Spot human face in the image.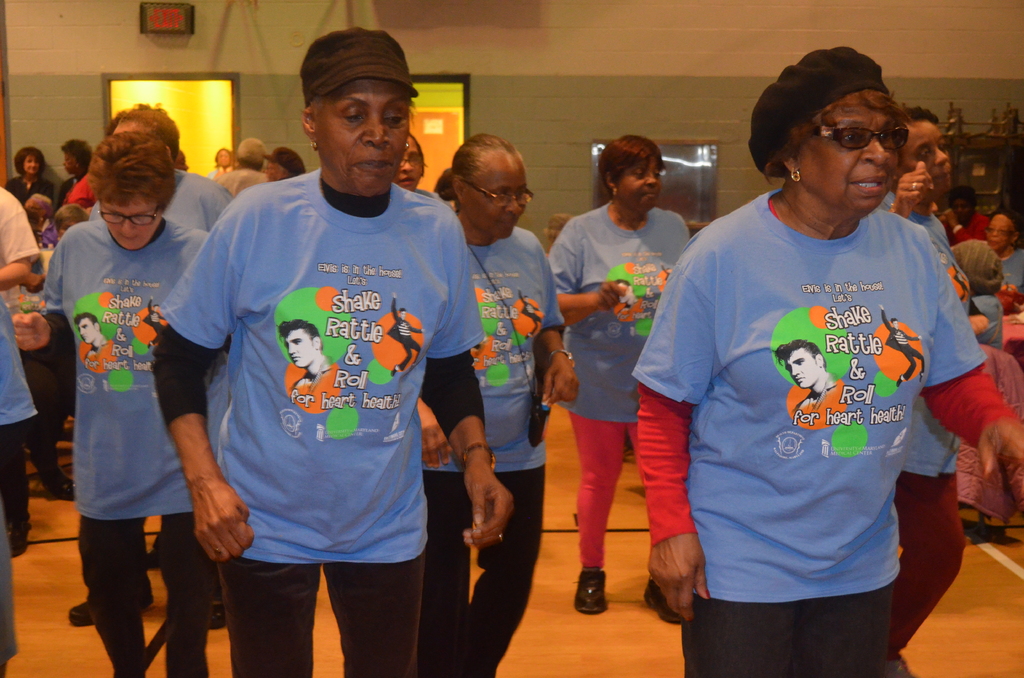
human face found at {"x1": 96, "y1": 198, "x2": 164, "y2": 247}.
